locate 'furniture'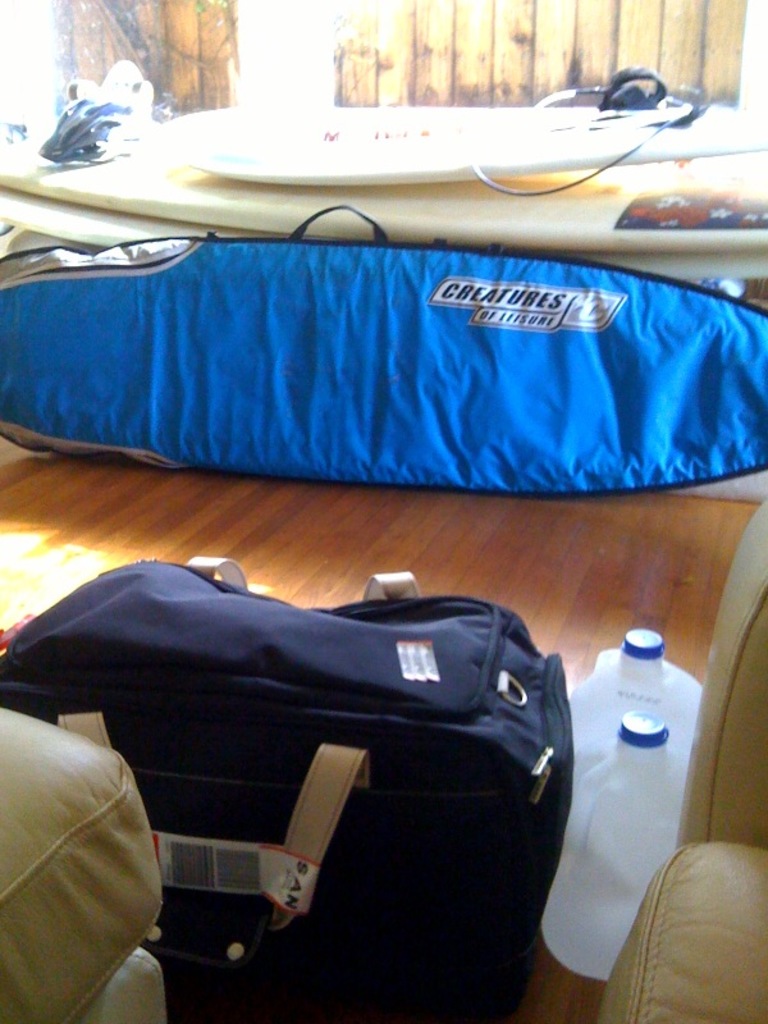
[x1=0, y1=116, x2=767, y2=497]
